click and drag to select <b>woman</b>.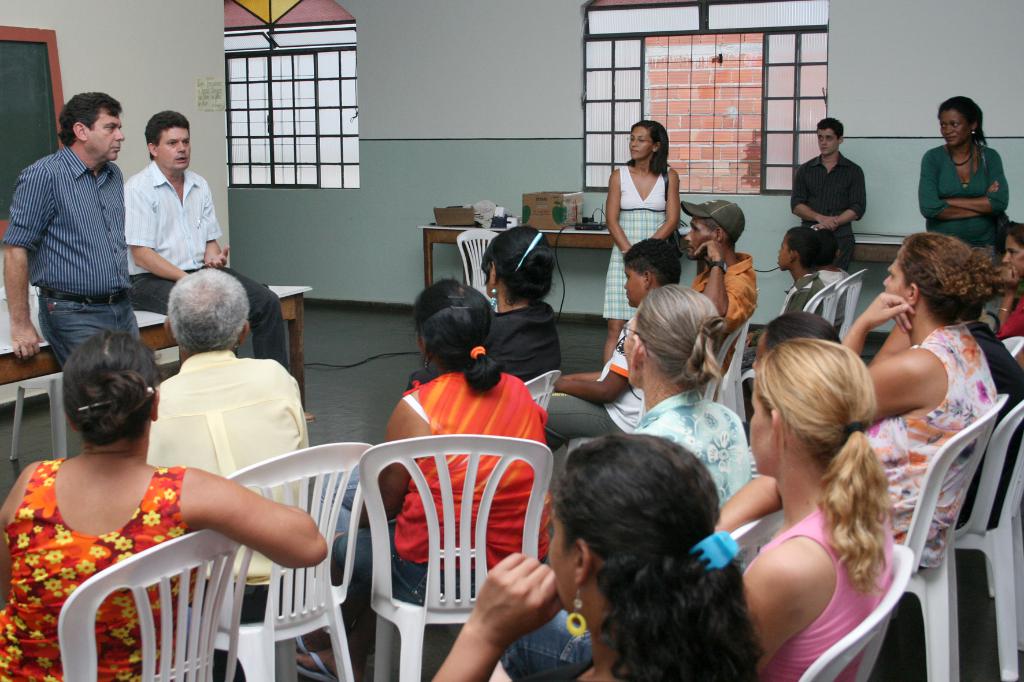
Selection: pyautogui.locateOnScreen(710, 338, 900, 681).
